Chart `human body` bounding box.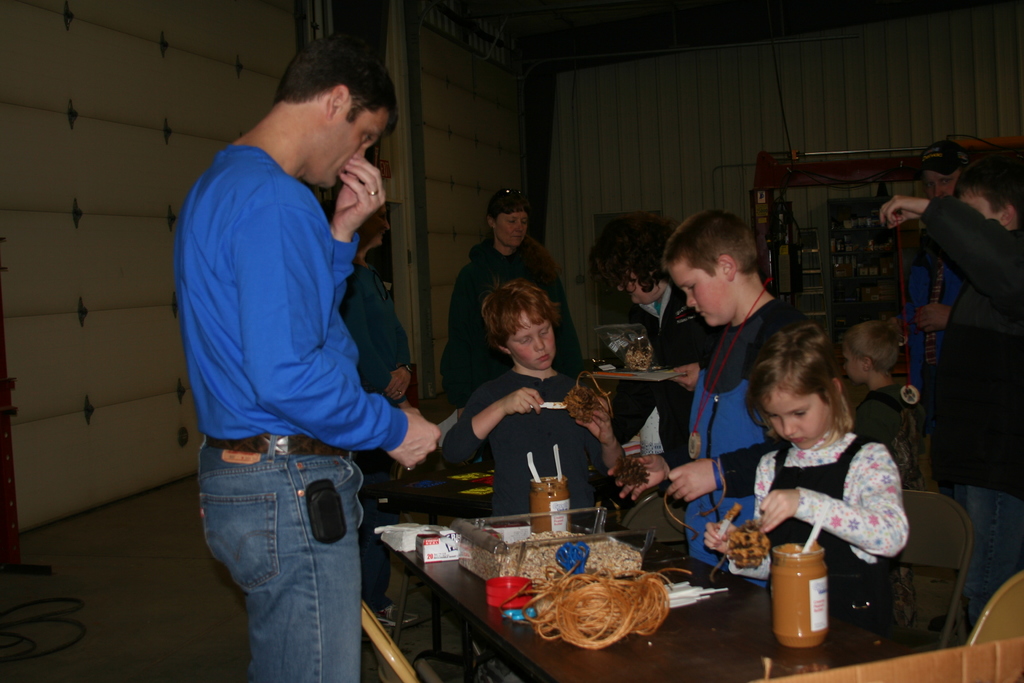
Charted: left=700, top=426, right=910, bottom=627.
